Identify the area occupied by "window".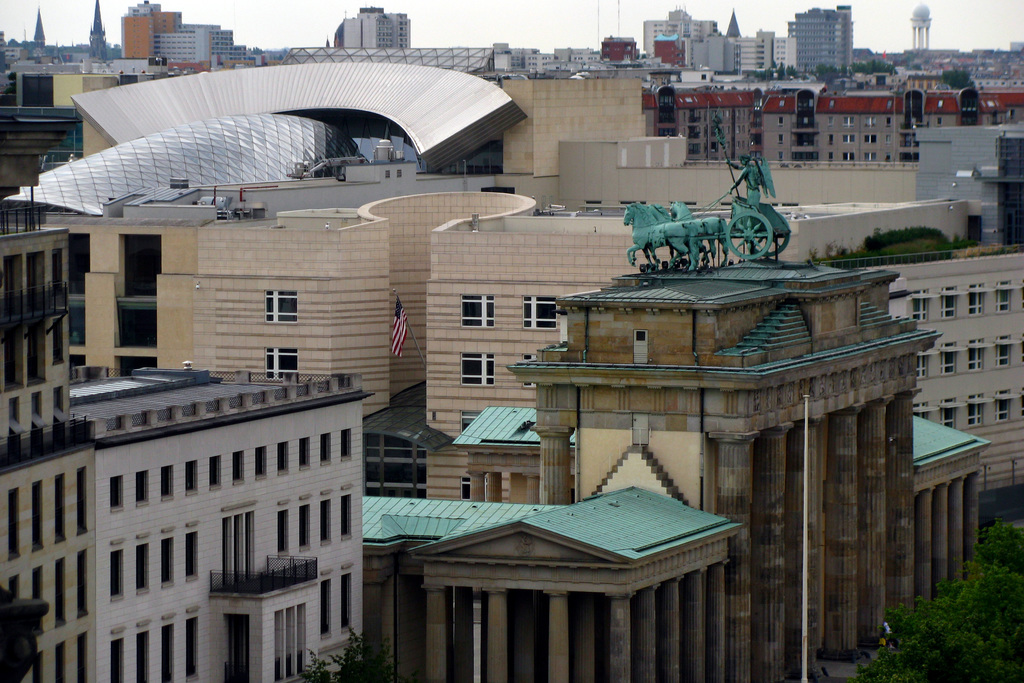
Area: region(995, 388, 1012, 421).
